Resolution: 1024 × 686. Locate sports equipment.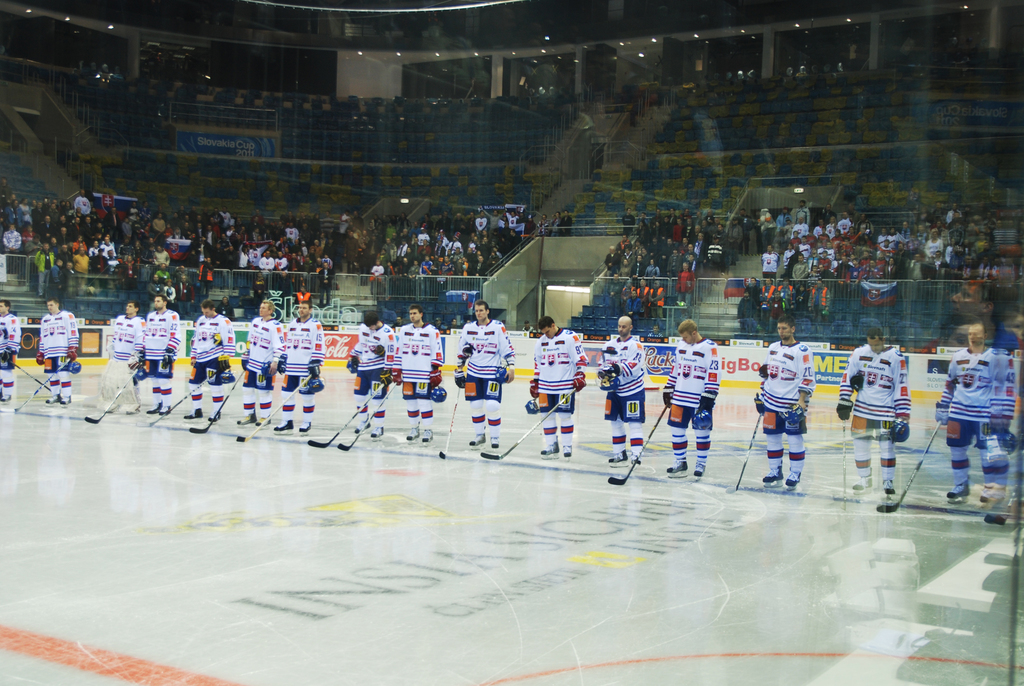
crop(404, 427, 421, 446).
